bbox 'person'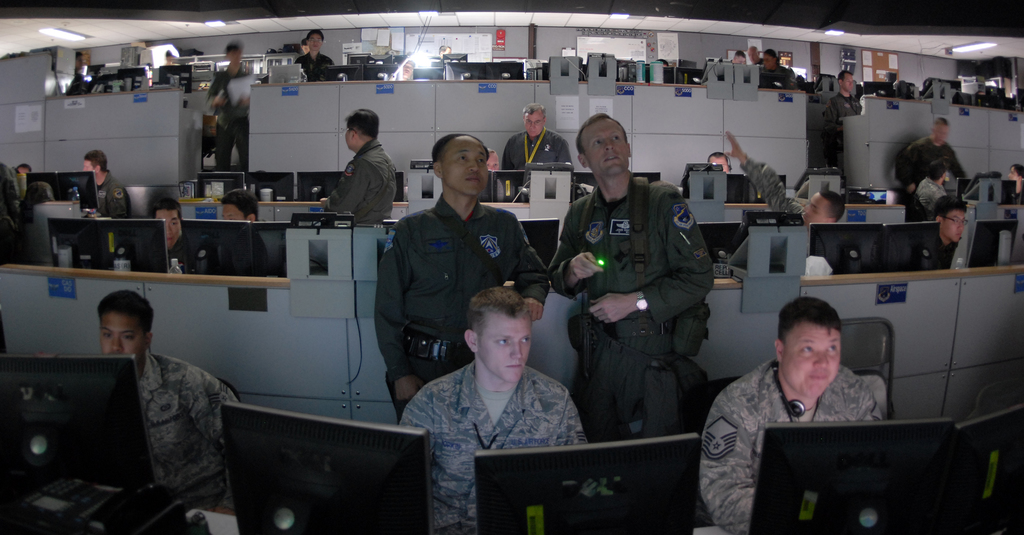
Rect(763, 50, 807, 92)
